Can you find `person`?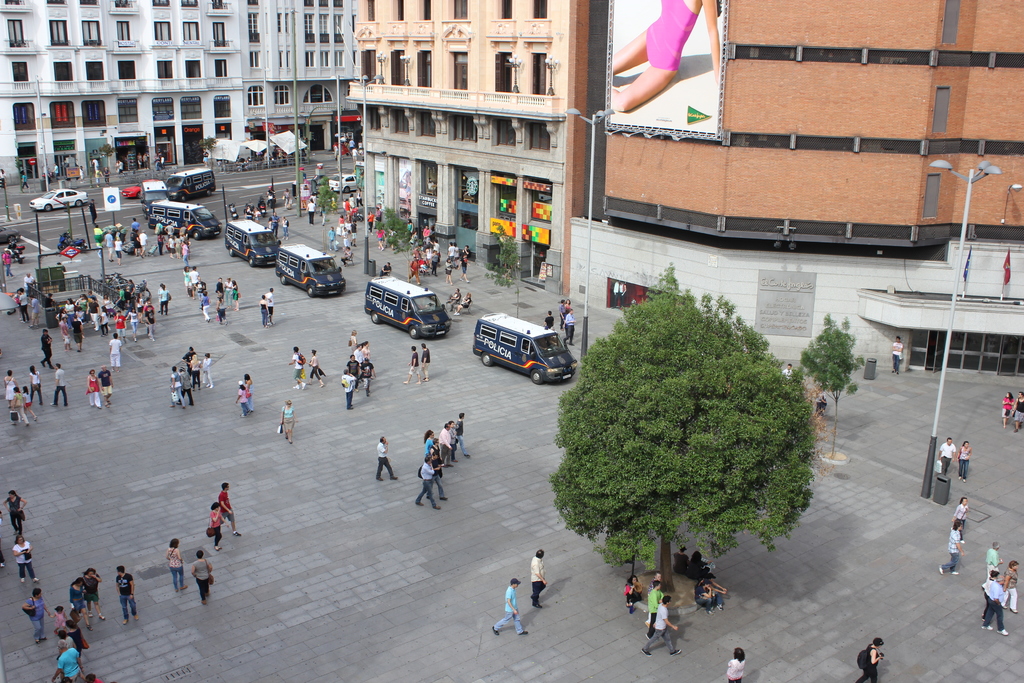
Yes, bounding box: x1=98, y1=366, x2=110, y2=403.
